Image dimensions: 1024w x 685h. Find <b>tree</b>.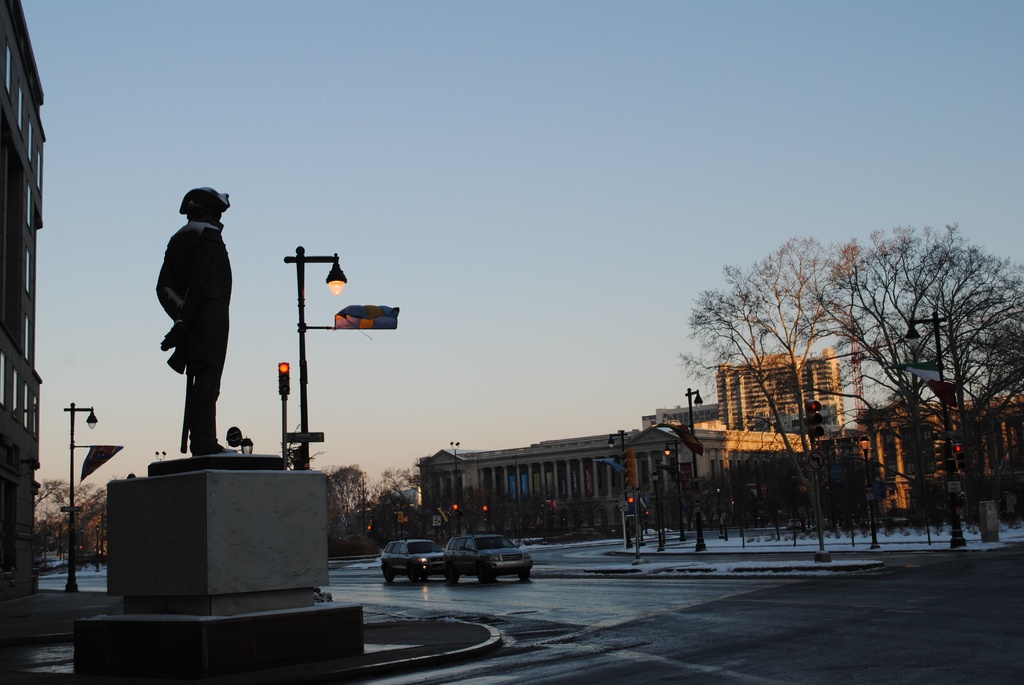
[x1=745, y1=215, x2=1007, y2=541].
